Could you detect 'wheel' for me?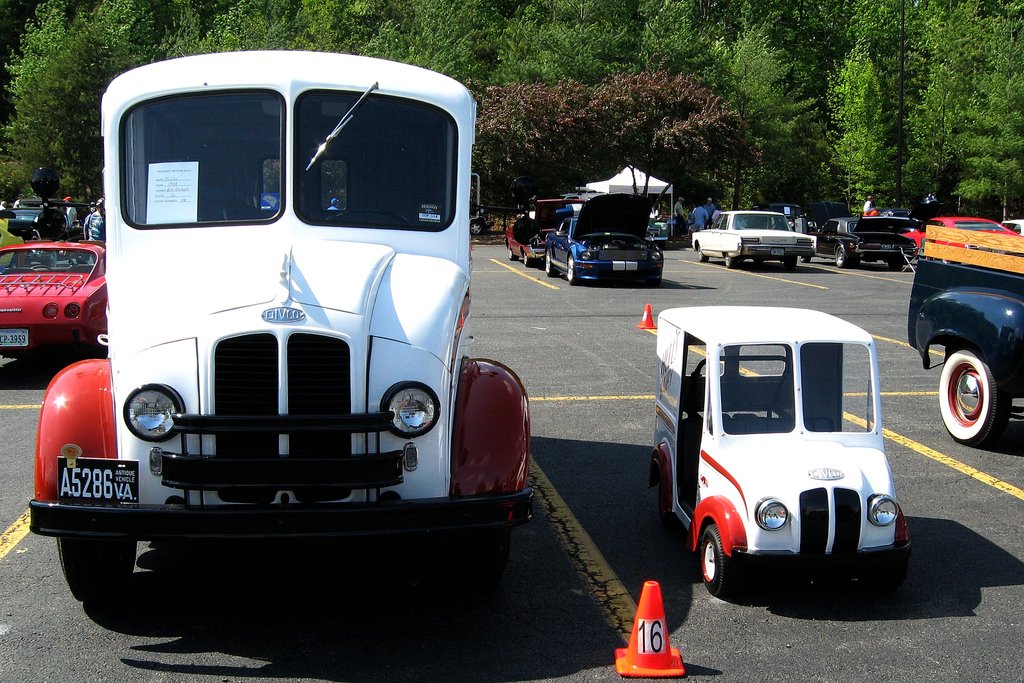
Detection result: detection(835, 247, 849, 267).
